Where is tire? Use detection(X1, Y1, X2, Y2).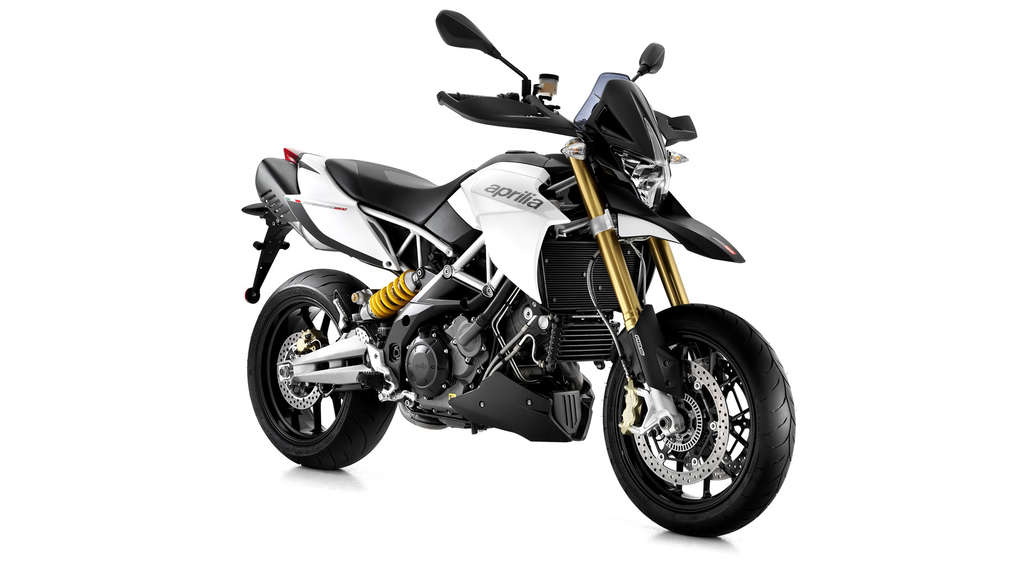
detection(601, 296, 794, 529).
